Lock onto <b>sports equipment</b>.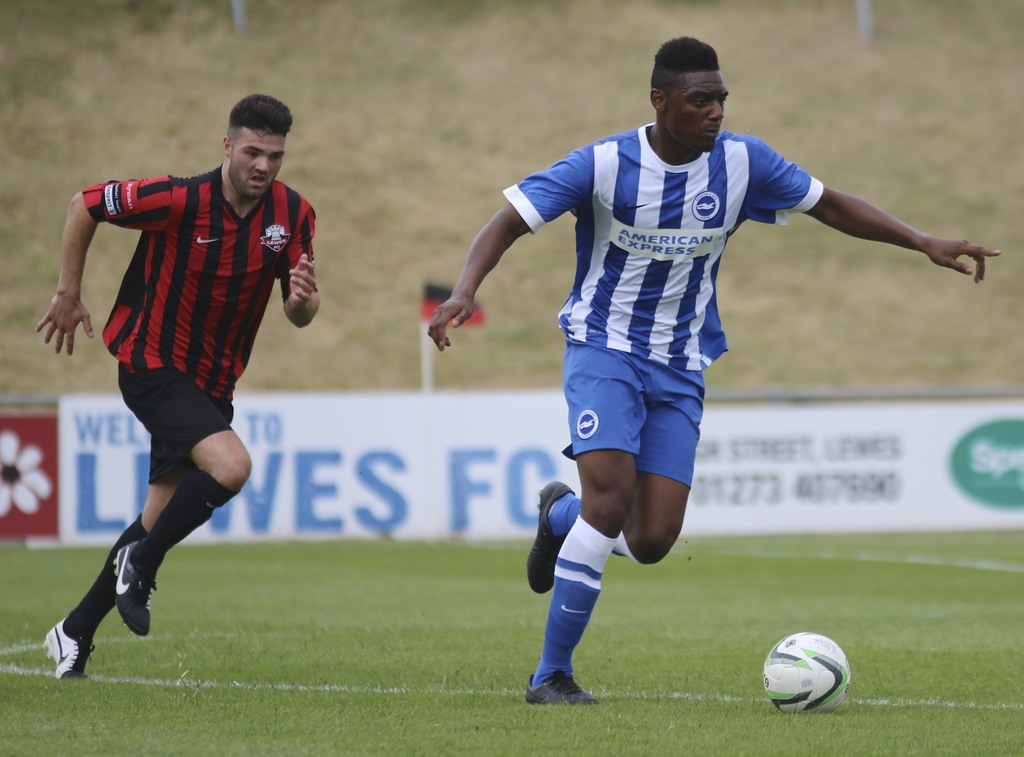
Locked: Rect(111, 540, 155, 639).
